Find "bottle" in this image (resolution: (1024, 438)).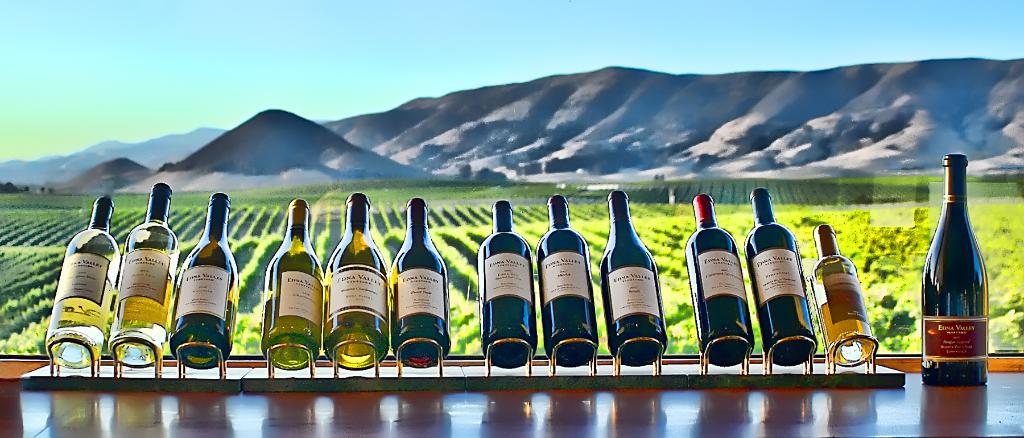
Rect(600, 190, 668, 368).
